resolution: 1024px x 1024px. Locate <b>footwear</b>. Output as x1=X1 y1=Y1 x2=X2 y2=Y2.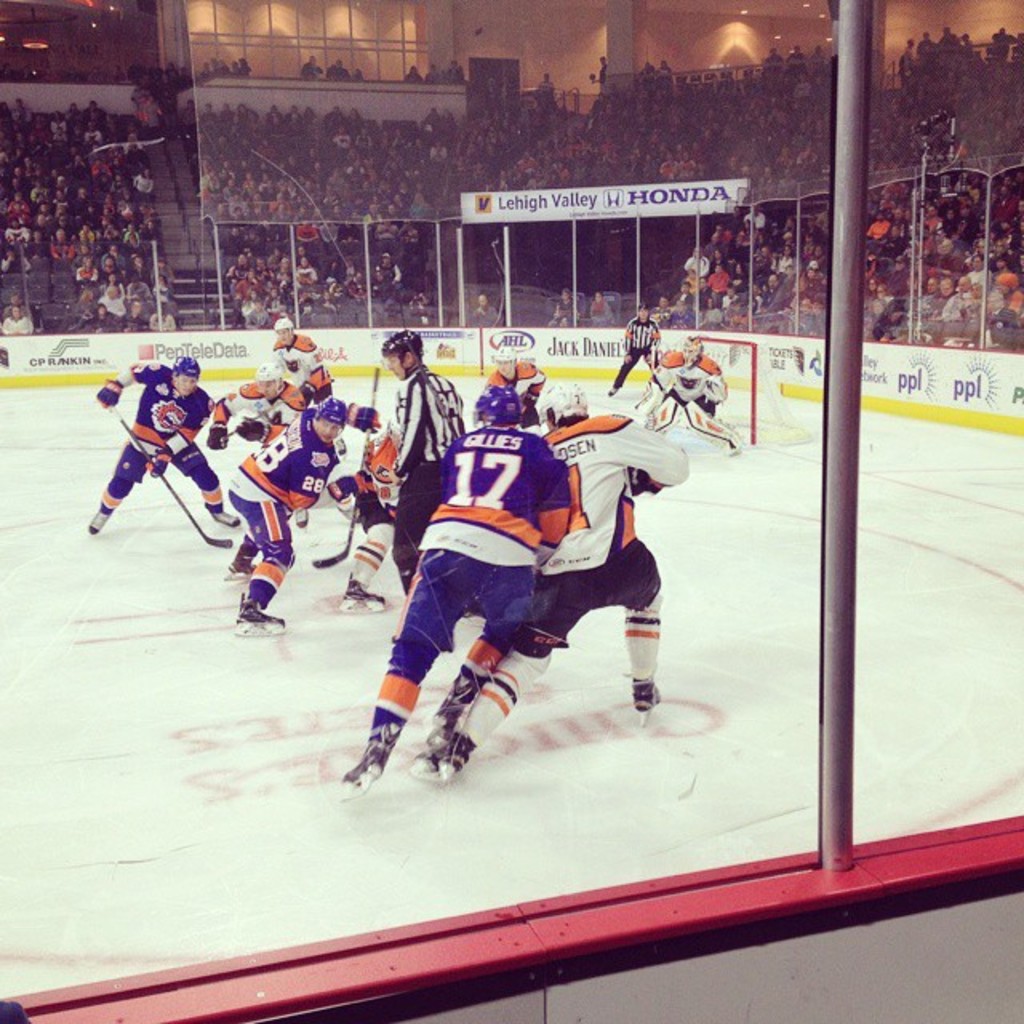
x1=288 y1=509 x2=312 y2=530.
